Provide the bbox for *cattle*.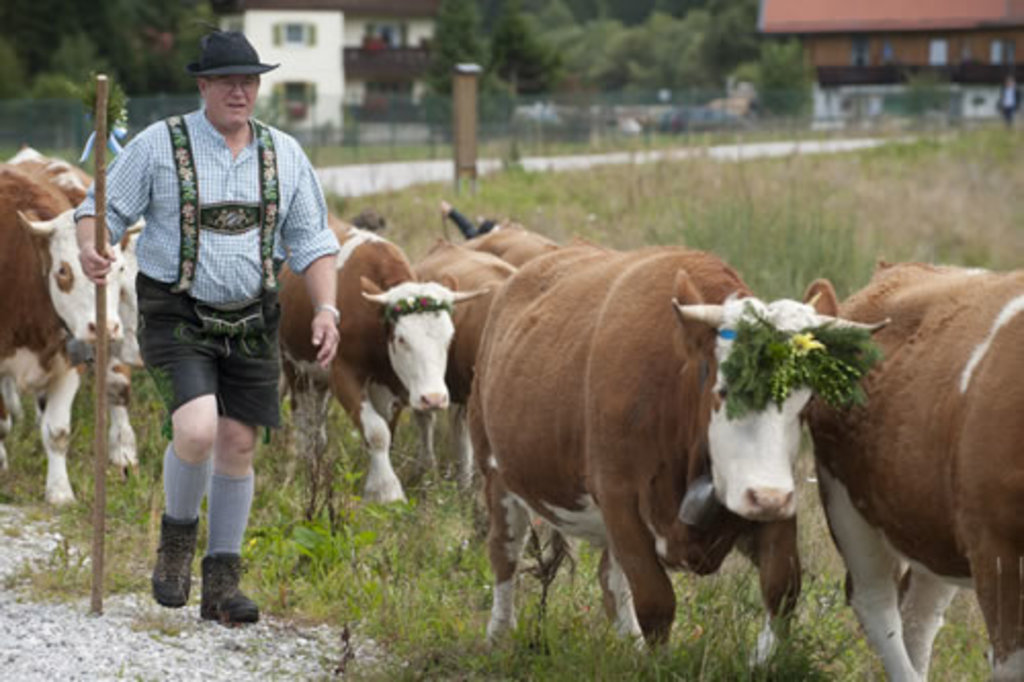
{"left": 410, "top": 215, "right": 567, "bottom": 487}.
